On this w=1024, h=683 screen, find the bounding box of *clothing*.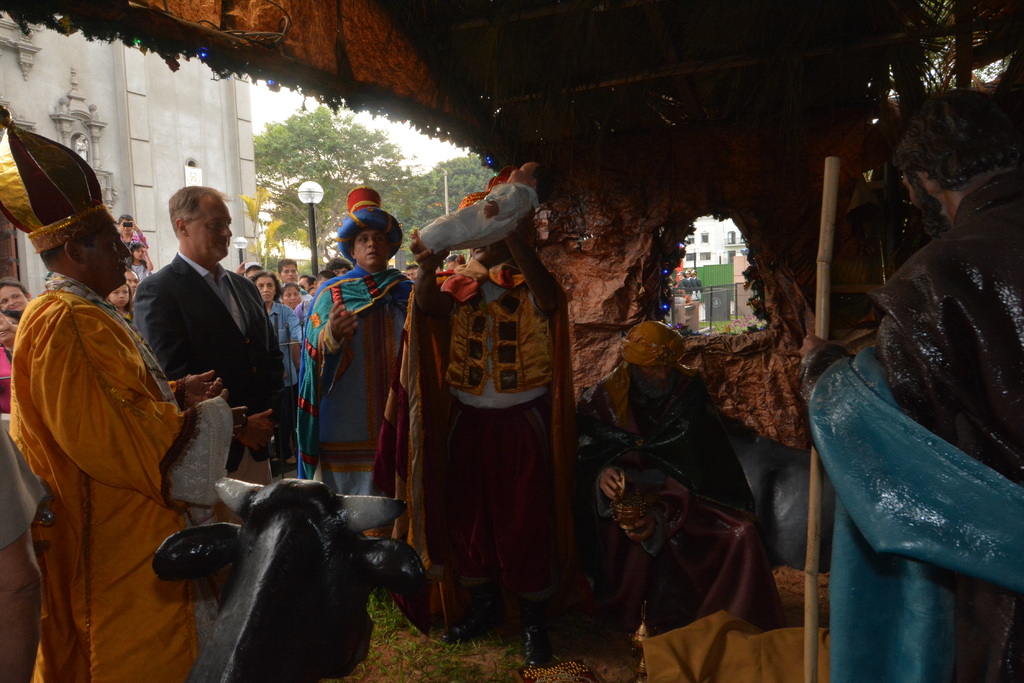
Bounding box: BBox(575, 362, 749, 631).
